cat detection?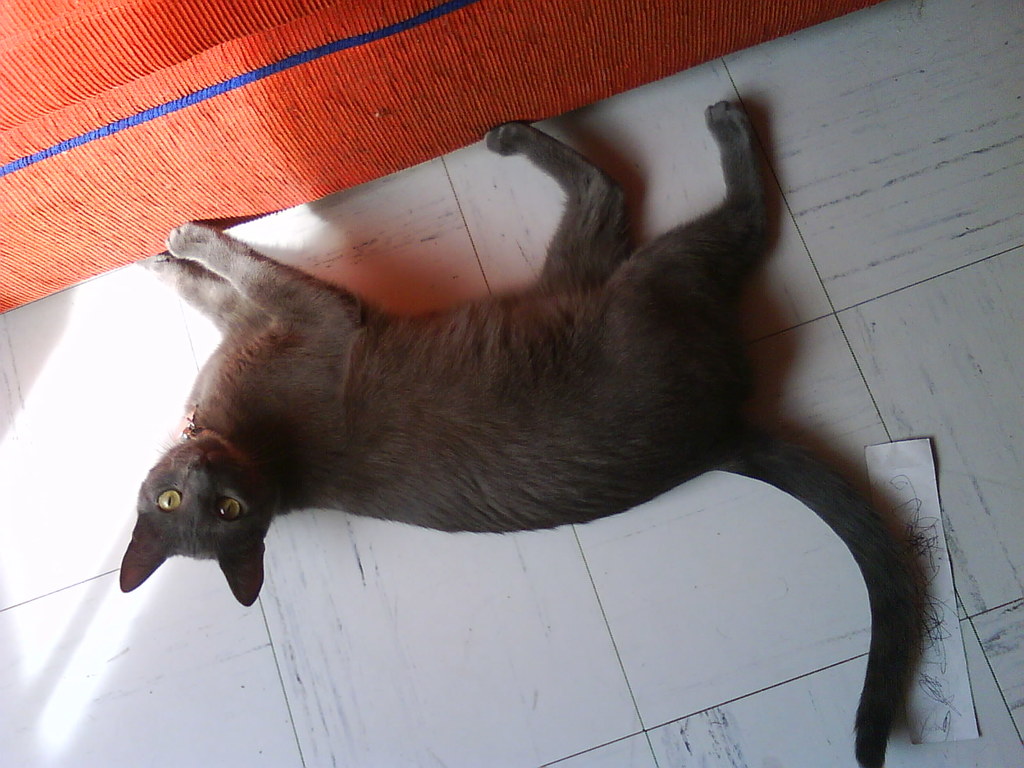
<region>115, 100, 941, 767</region>
